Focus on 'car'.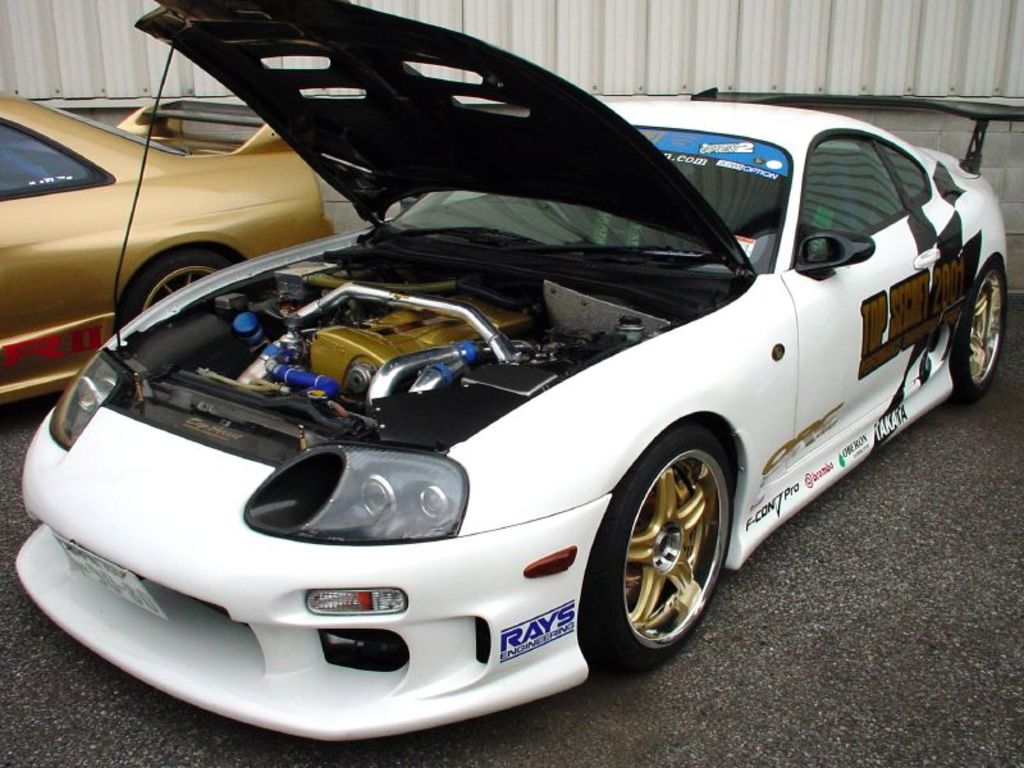
Focused at [14, 0, 1023, 740].
